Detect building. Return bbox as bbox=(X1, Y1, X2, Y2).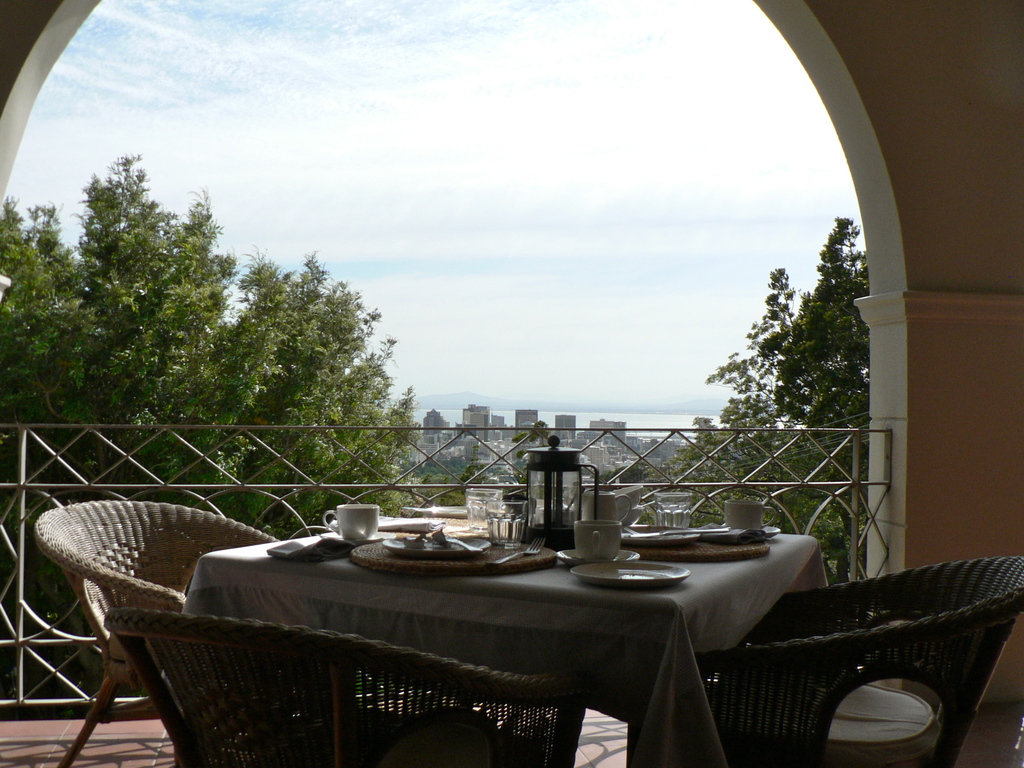
bbox=(0, 0, 1023, 767).
